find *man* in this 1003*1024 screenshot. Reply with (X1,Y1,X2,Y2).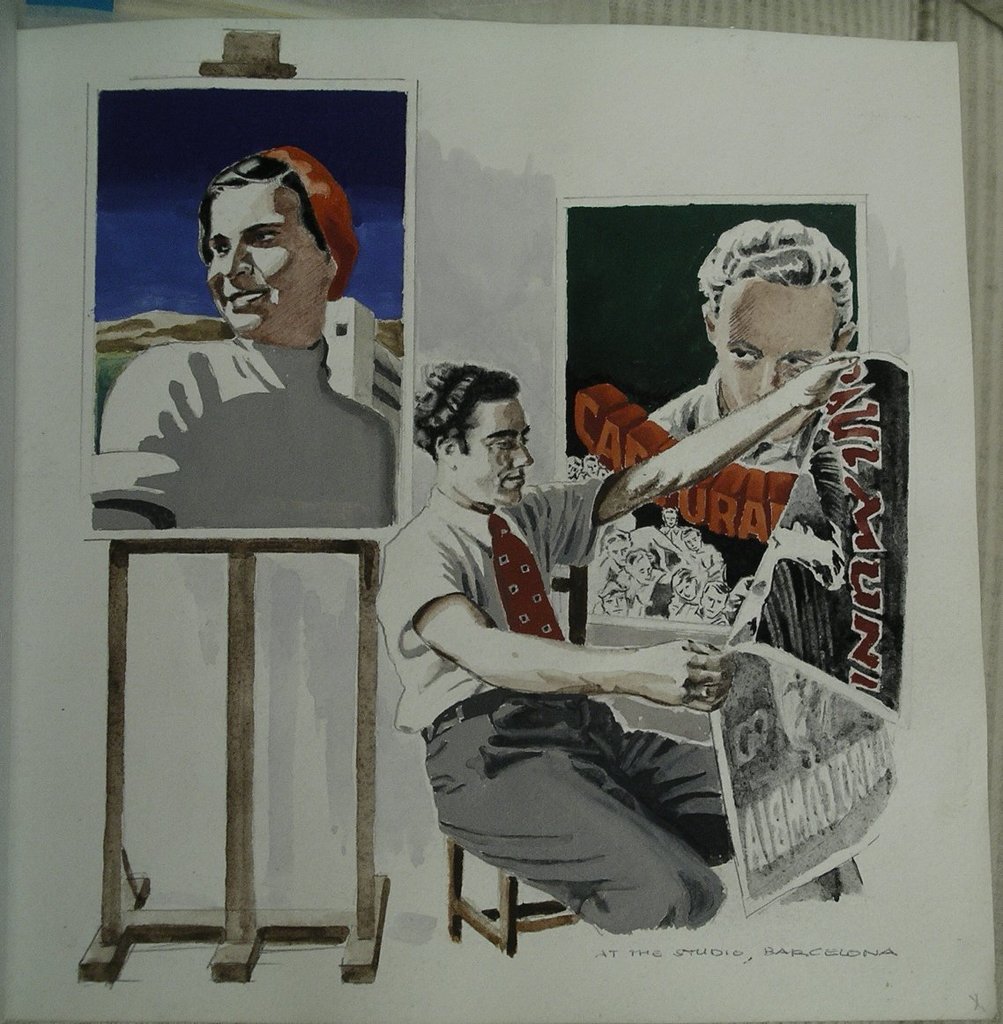
(376,366,858,932).
